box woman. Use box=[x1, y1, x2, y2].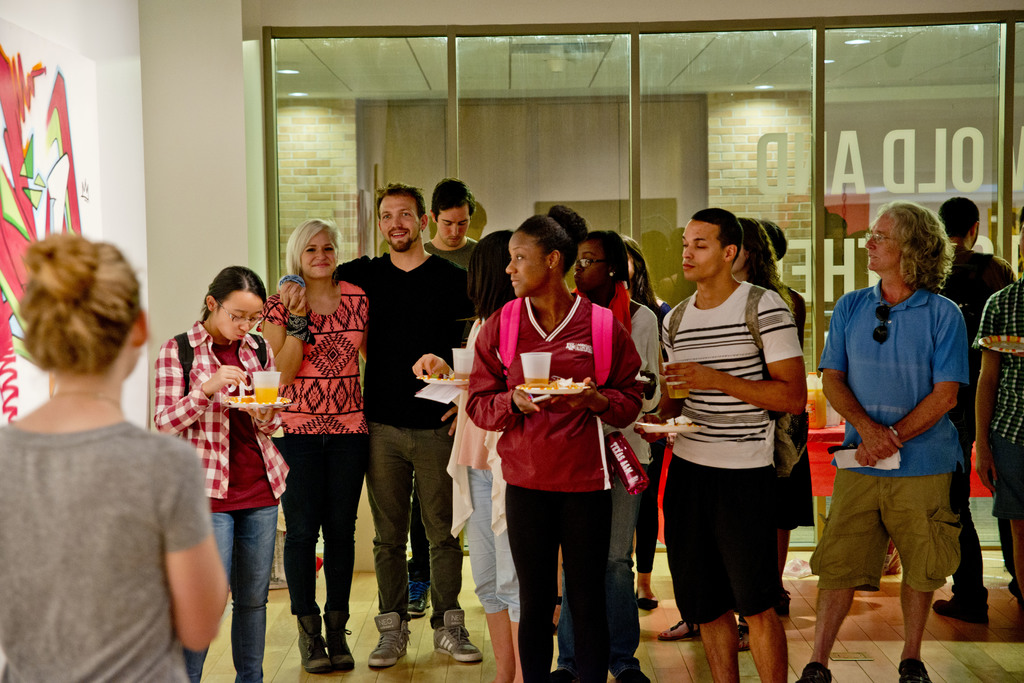
box=[465, 213, 642, 682].
